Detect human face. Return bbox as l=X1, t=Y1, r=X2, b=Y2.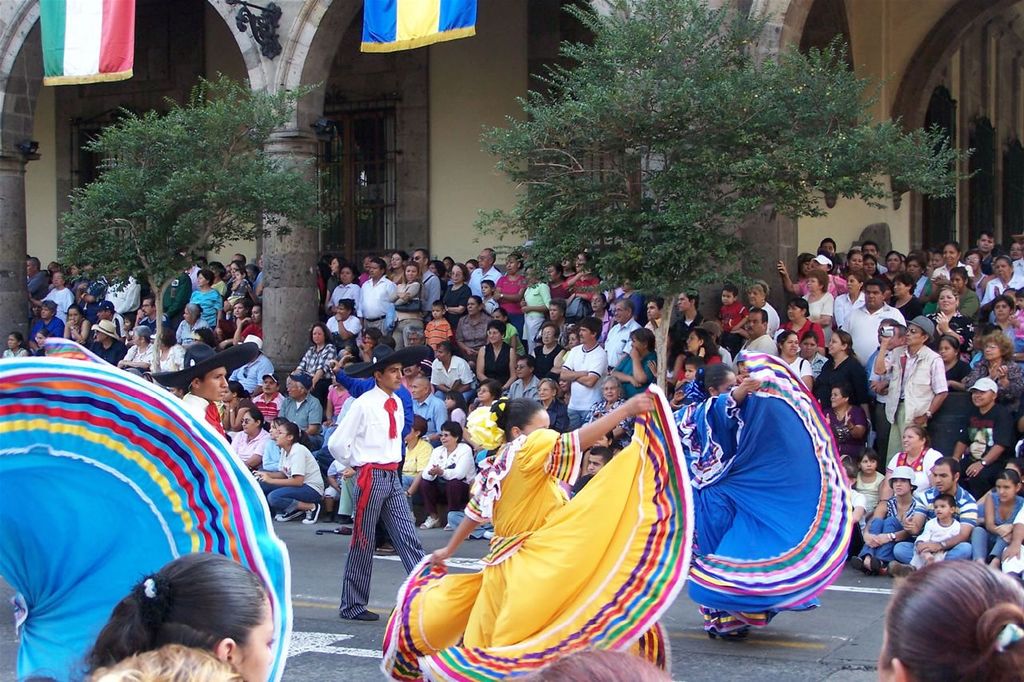
l=409, t=378, r=424, b=399.
